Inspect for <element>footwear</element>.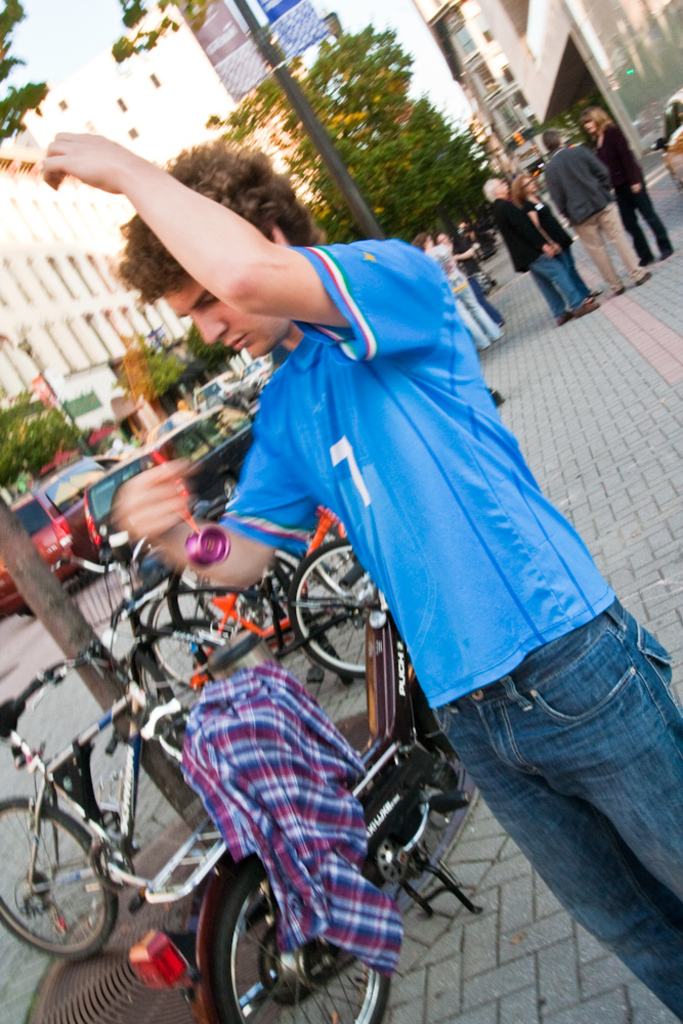
Inspection: pyautogui.locateOnScreen(636, 266, 651, 286).
